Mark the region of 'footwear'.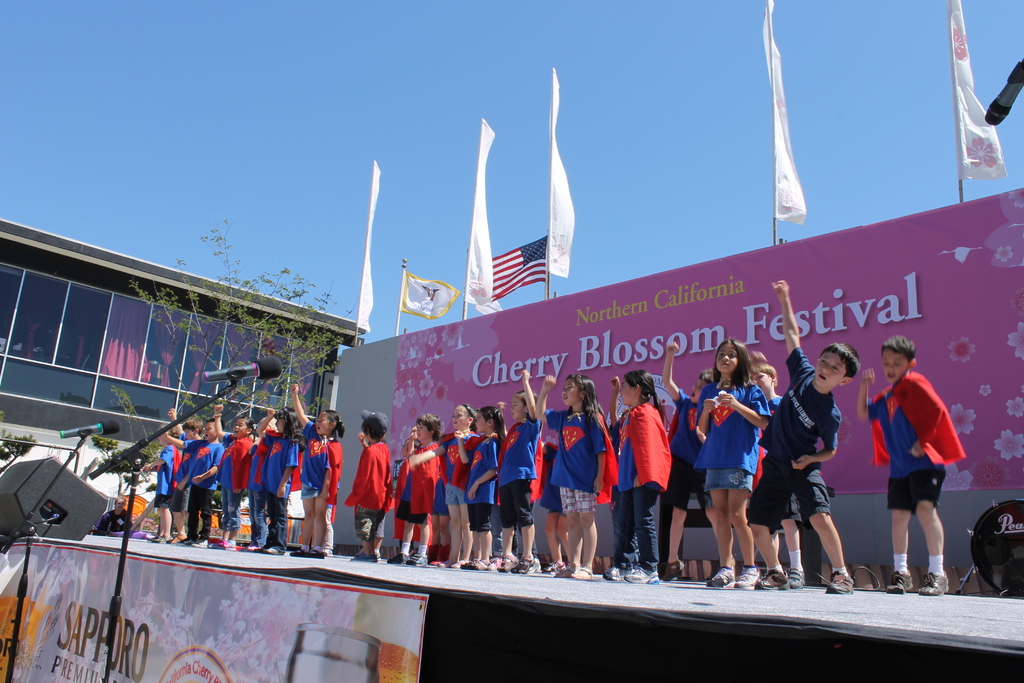
Region: box(917, 571, 951, 598).
